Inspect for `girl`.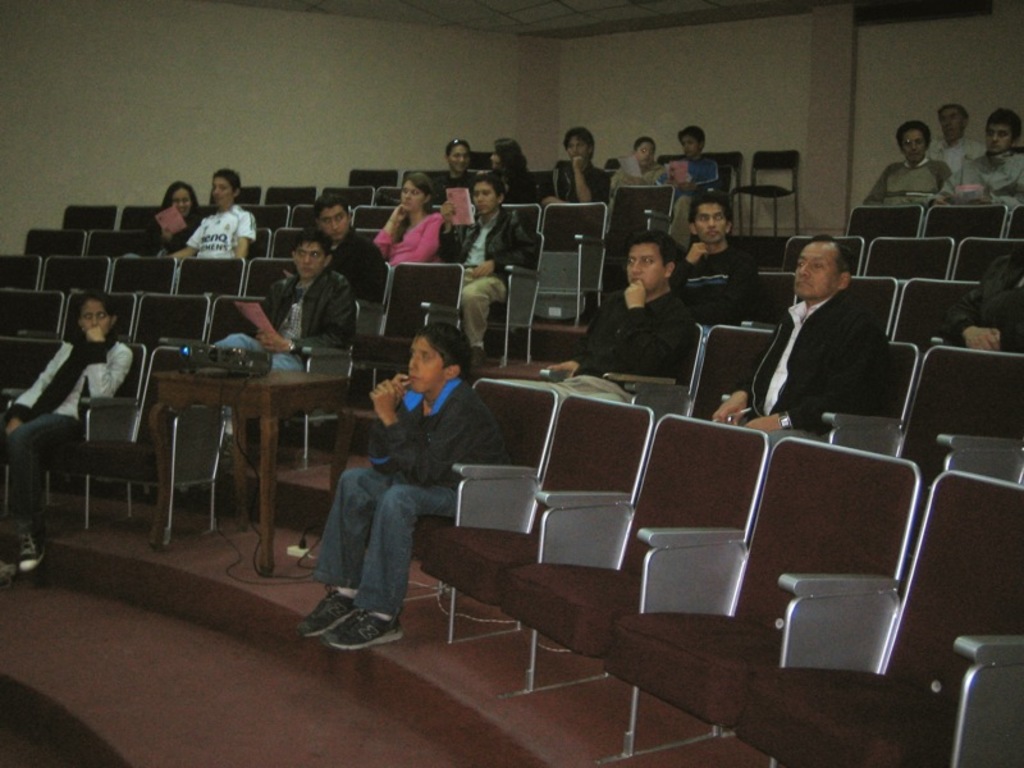
Inspection: l=479, t=138, r=536, b=204.
